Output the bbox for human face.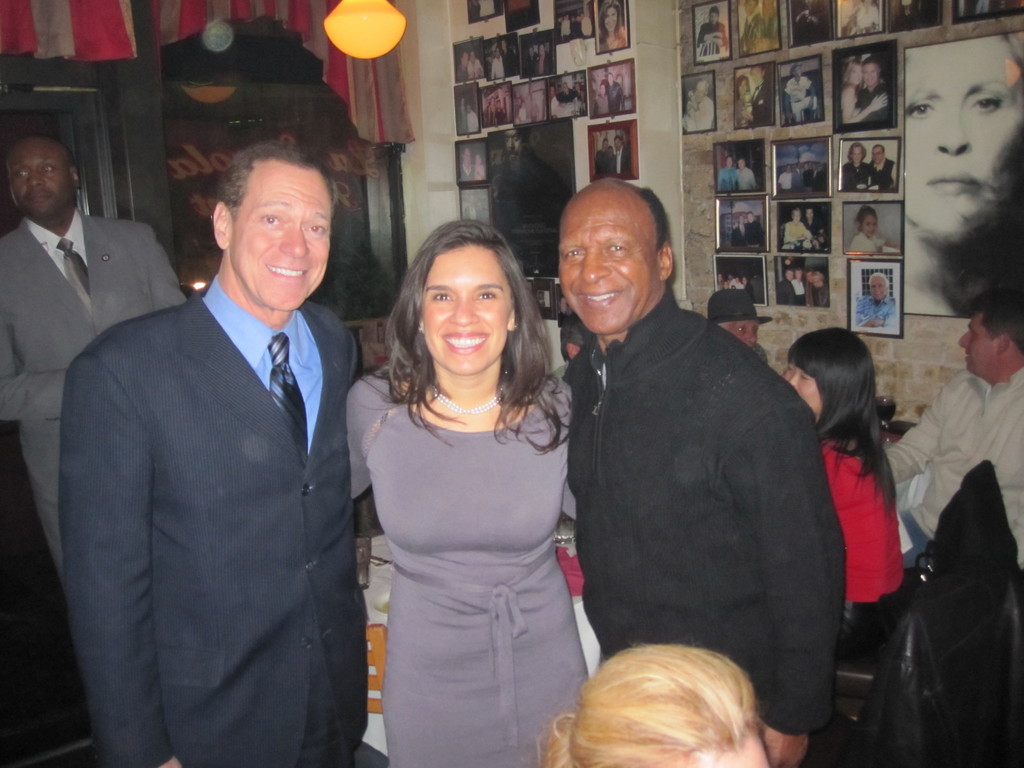
852, 144, 862, 164.
